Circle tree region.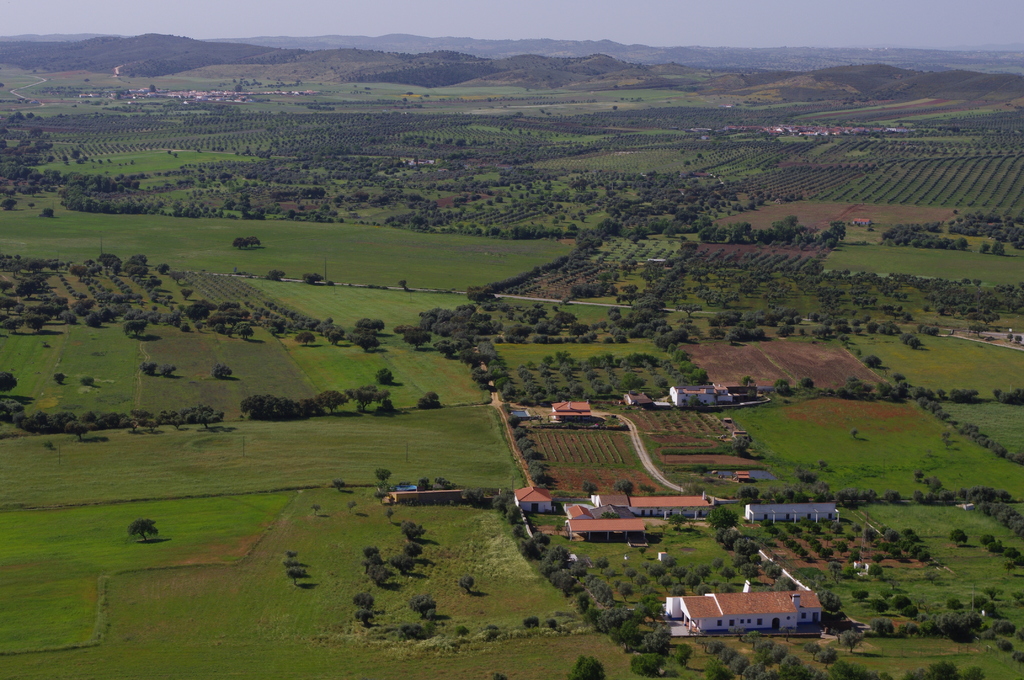
Region: 581/482/598/497.
